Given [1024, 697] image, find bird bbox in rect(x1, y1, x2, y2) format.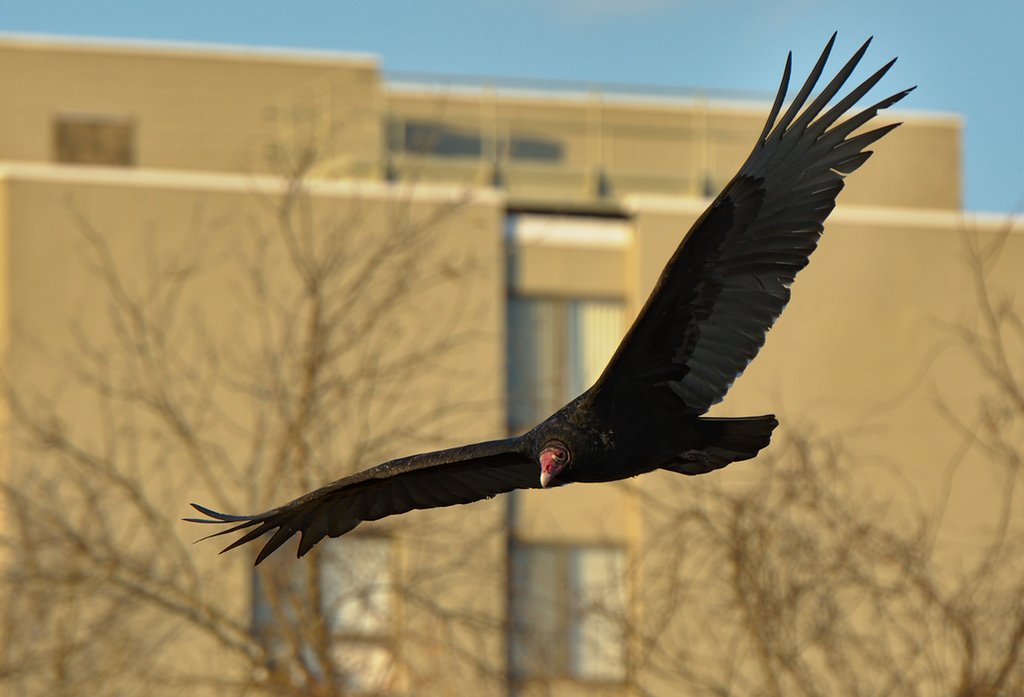
rect(176, 27, 916, 575).
